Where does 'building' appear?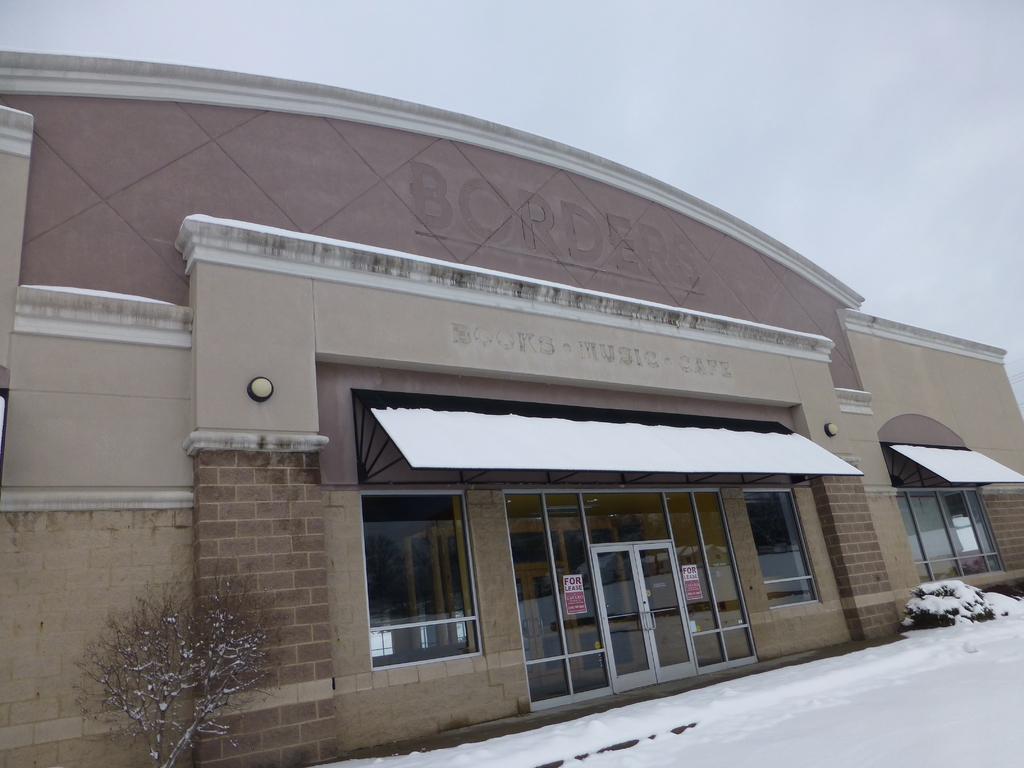
Appears at (0,48,1023,767).
